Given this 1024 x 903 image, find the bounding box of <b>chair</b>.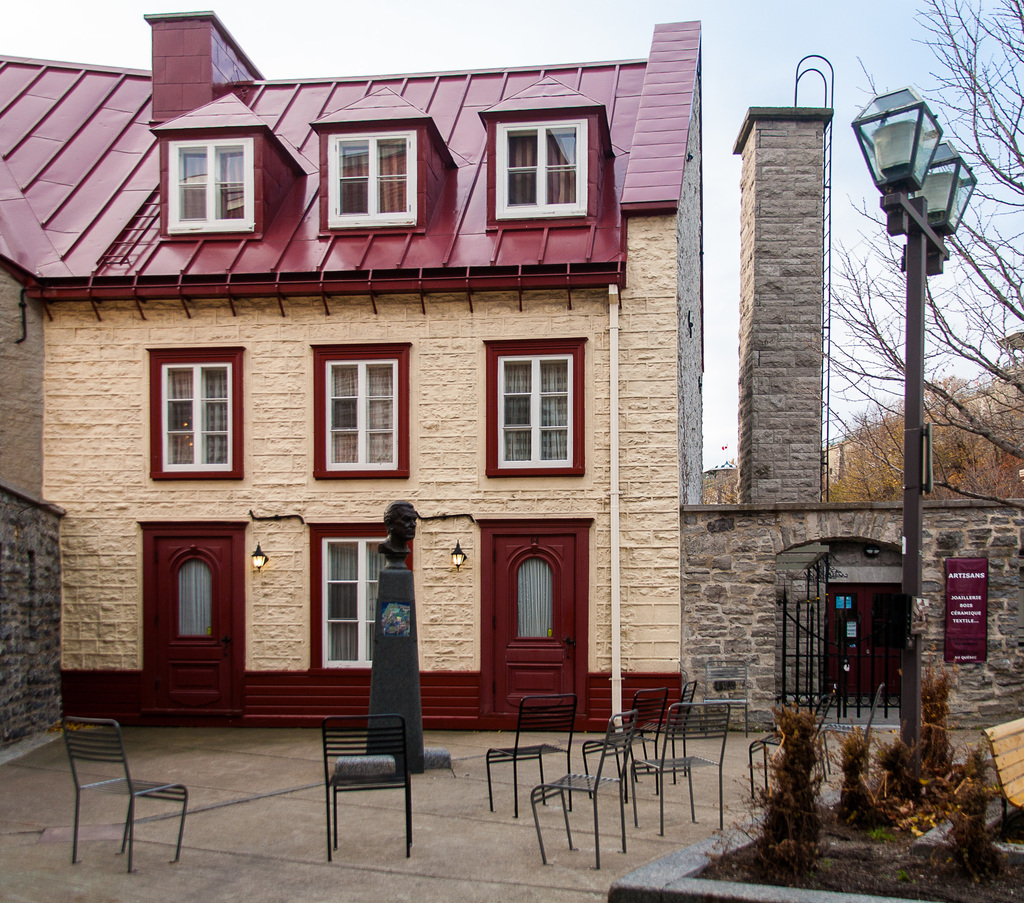
box(699, 657, 755, 738).
